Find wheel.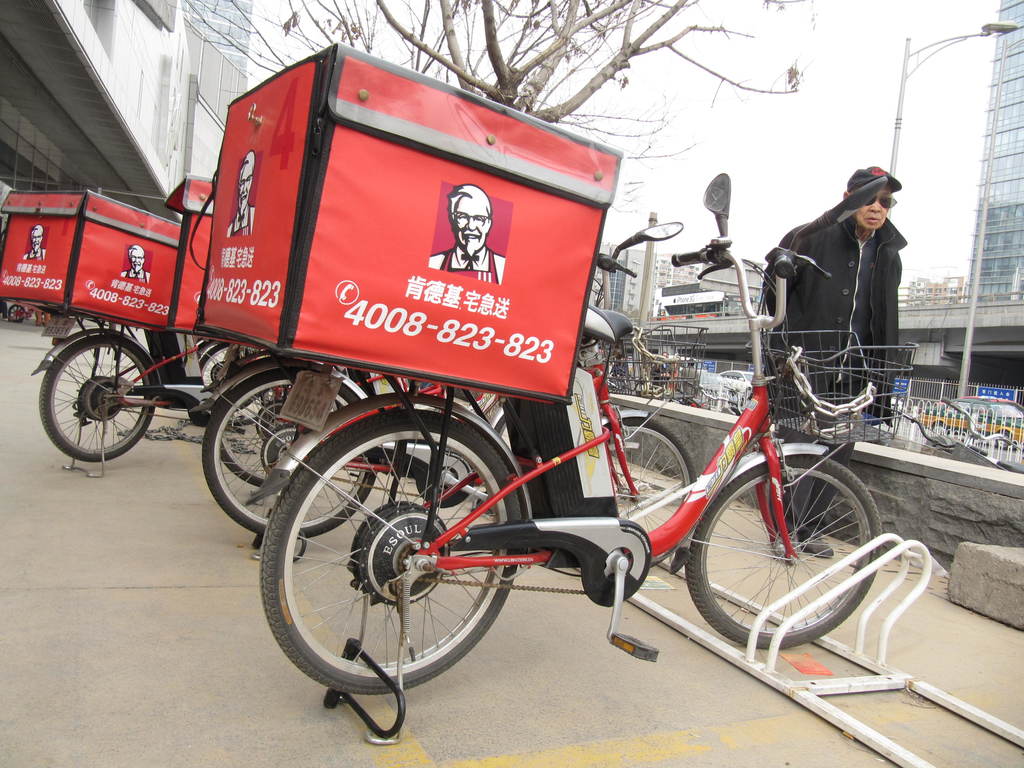
<region>684, 454, 884, 651</region>.
